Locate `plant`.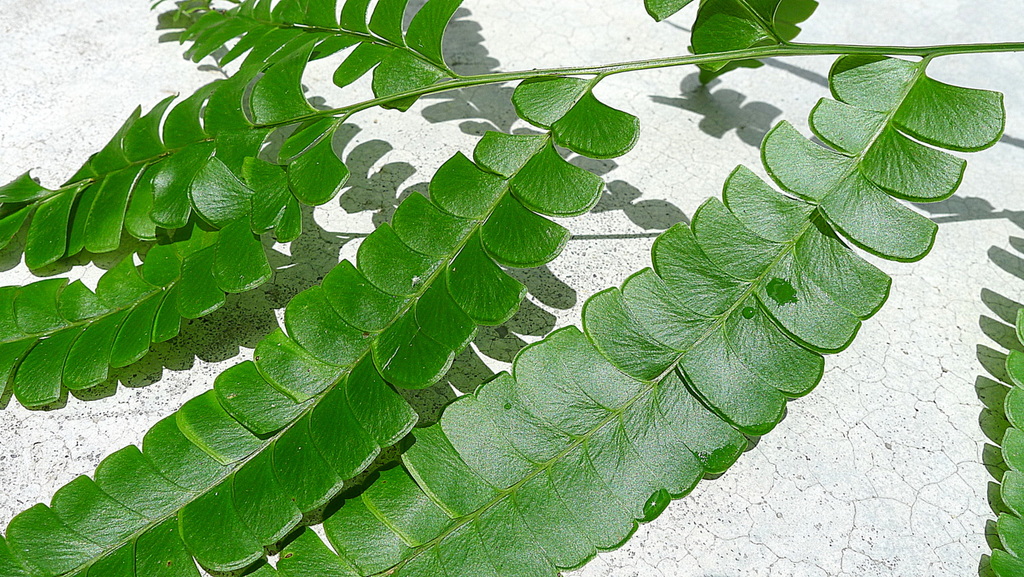
Bounding box: left=0, top=0, right=1023, bottom=576.
